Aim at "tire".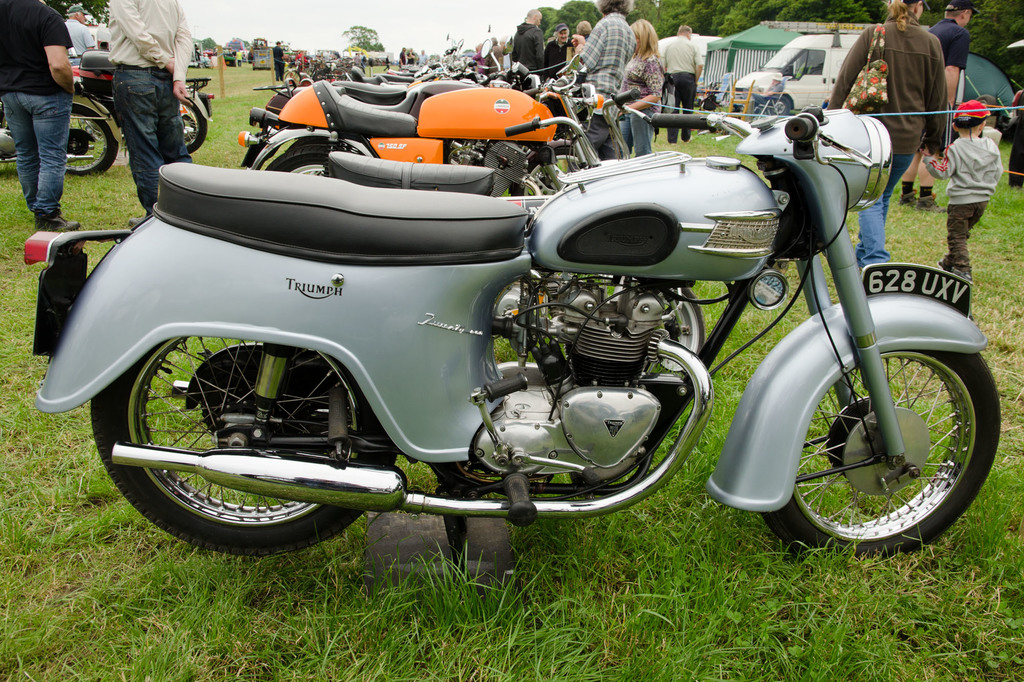
Aimed at bbox(760, 286, 1002, 555).
